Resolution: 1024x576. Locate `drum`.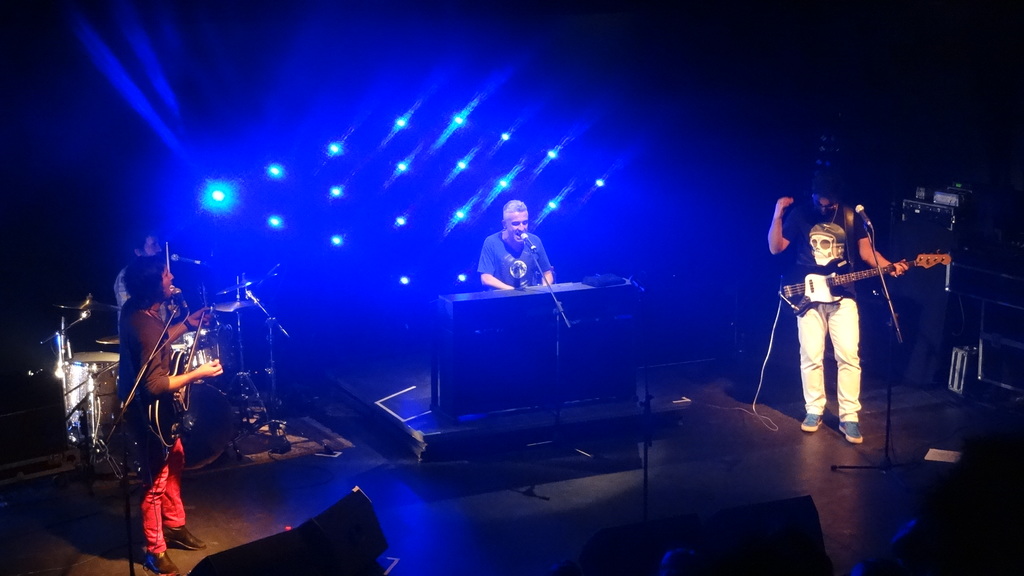
{"x1": 174, "y1": 328, "x2": 220, "y2": 376}.
